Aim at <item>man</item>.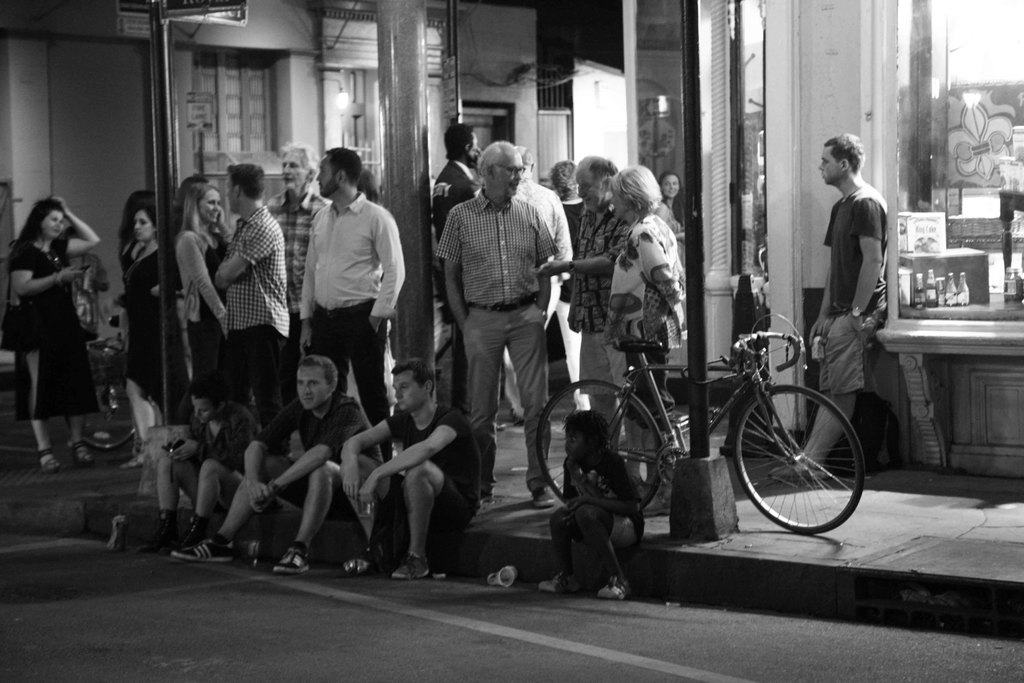
Aimed at (left=342, top=356, right=483, bottom=580).
